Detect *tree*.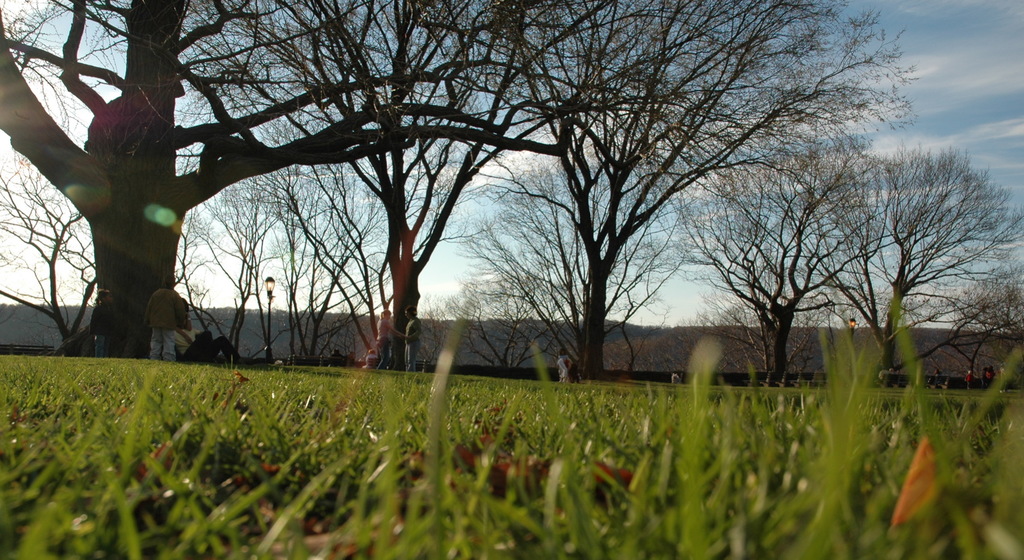
Detected at (left=692, top=279, right=838, bottom=388).
